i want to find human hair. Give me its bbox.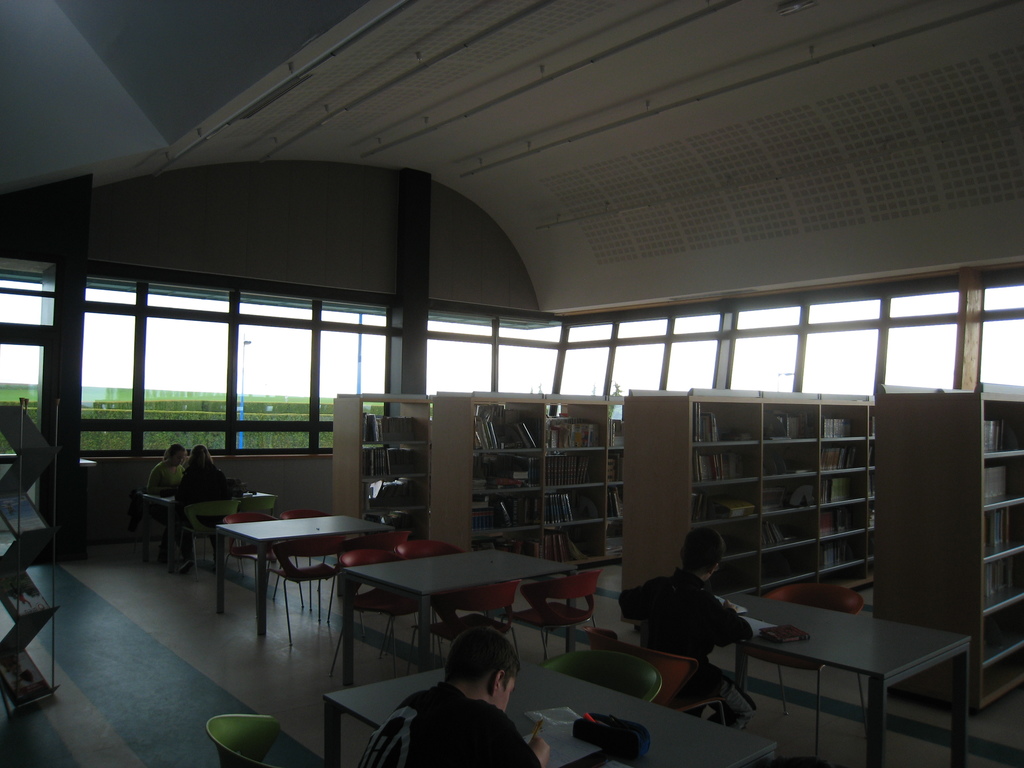
{"x1": 188, "y1": 445, "x2": 209, "y2": 470}.
